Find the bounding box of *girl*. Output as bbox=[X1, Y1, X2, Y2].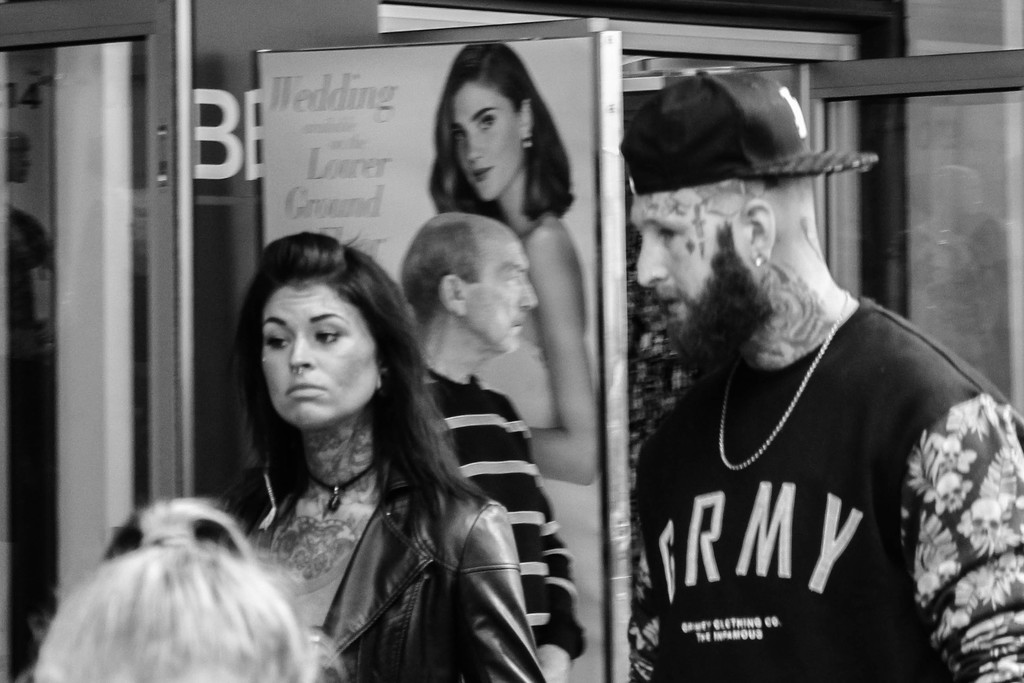
bbox=[202, 228, 545, 682].
